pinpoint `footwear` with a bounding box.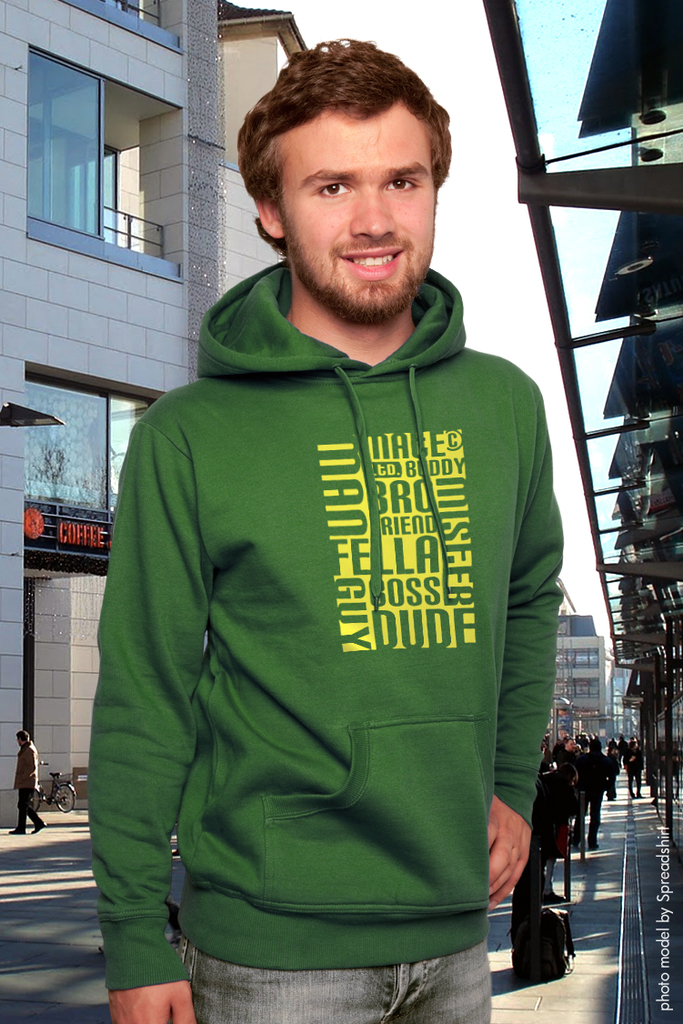
<region>32, 822, 47, 835</region>.
